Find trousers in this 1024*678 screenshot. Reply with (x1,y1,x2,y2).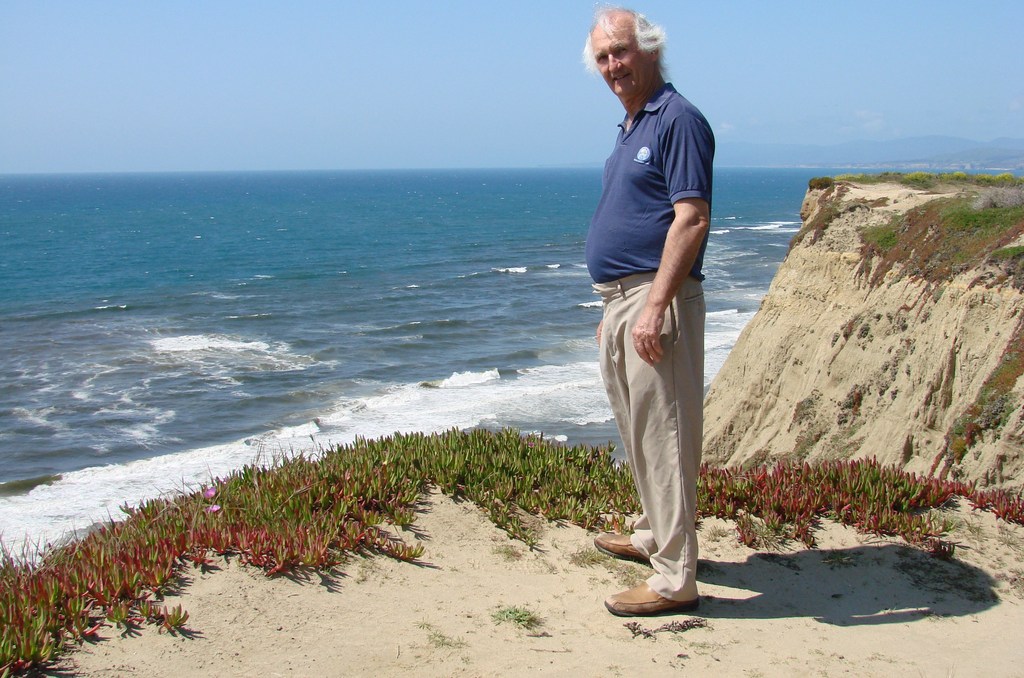
(596,214,729,615).
